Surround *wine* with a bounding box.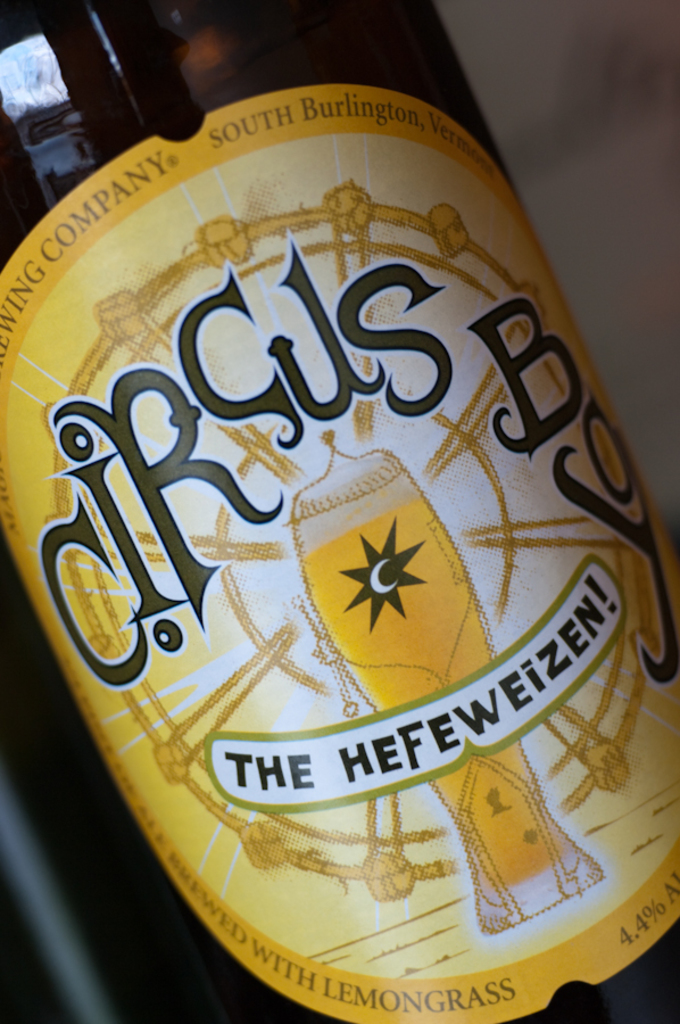
Rect(0, 0, 679, 1019).
